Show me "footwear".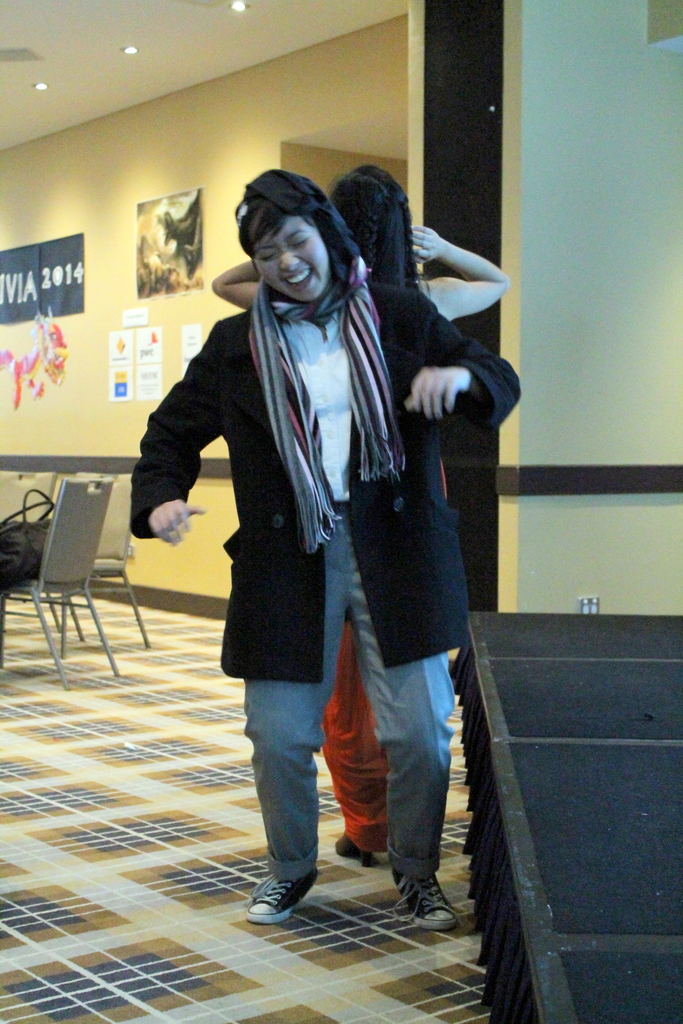
"footwear" is here: select_region(256, 861, 325, 930).
